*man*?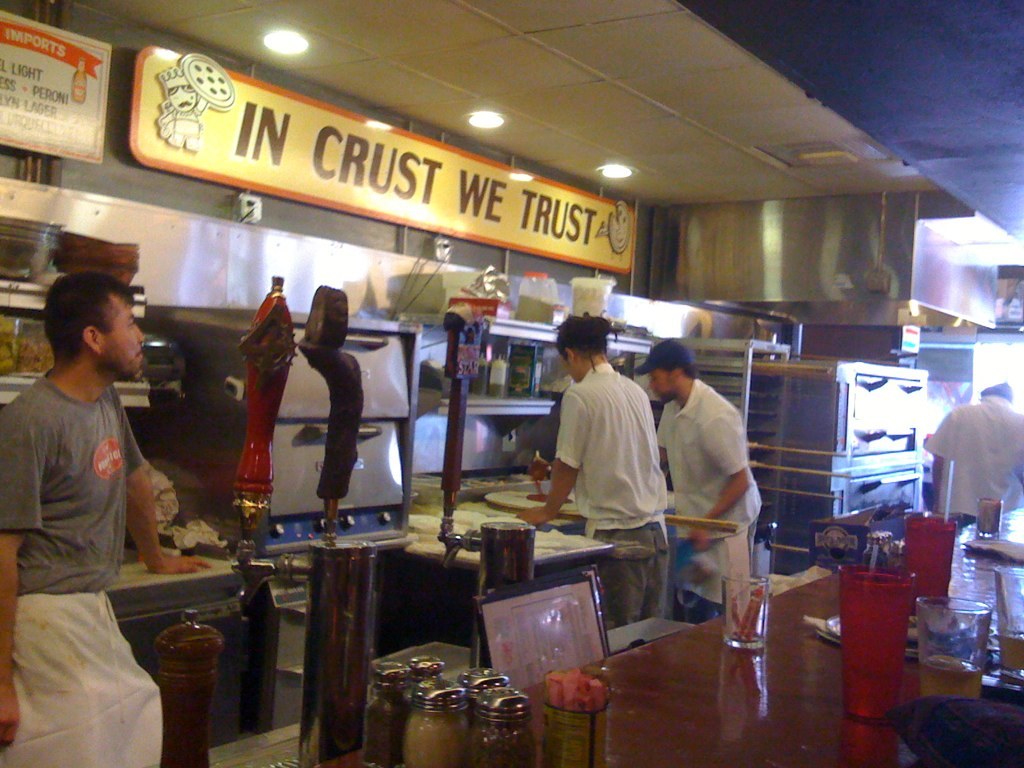
Rect(634, 343, 762, 628)
